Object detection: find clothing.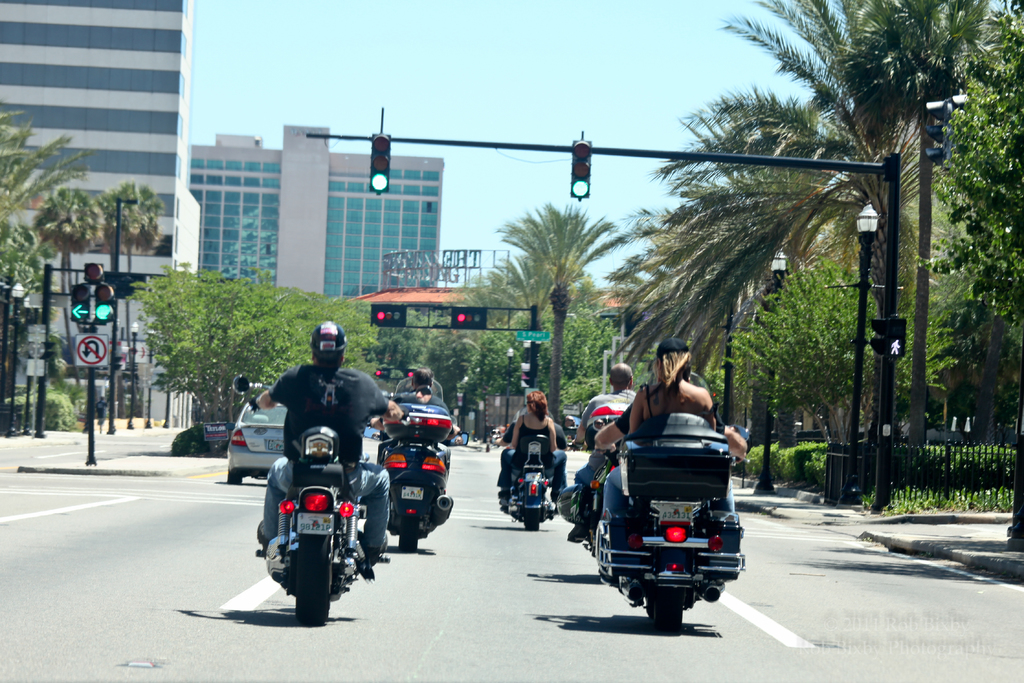
(x1=494, y1=422, x2=568, y2=500).
